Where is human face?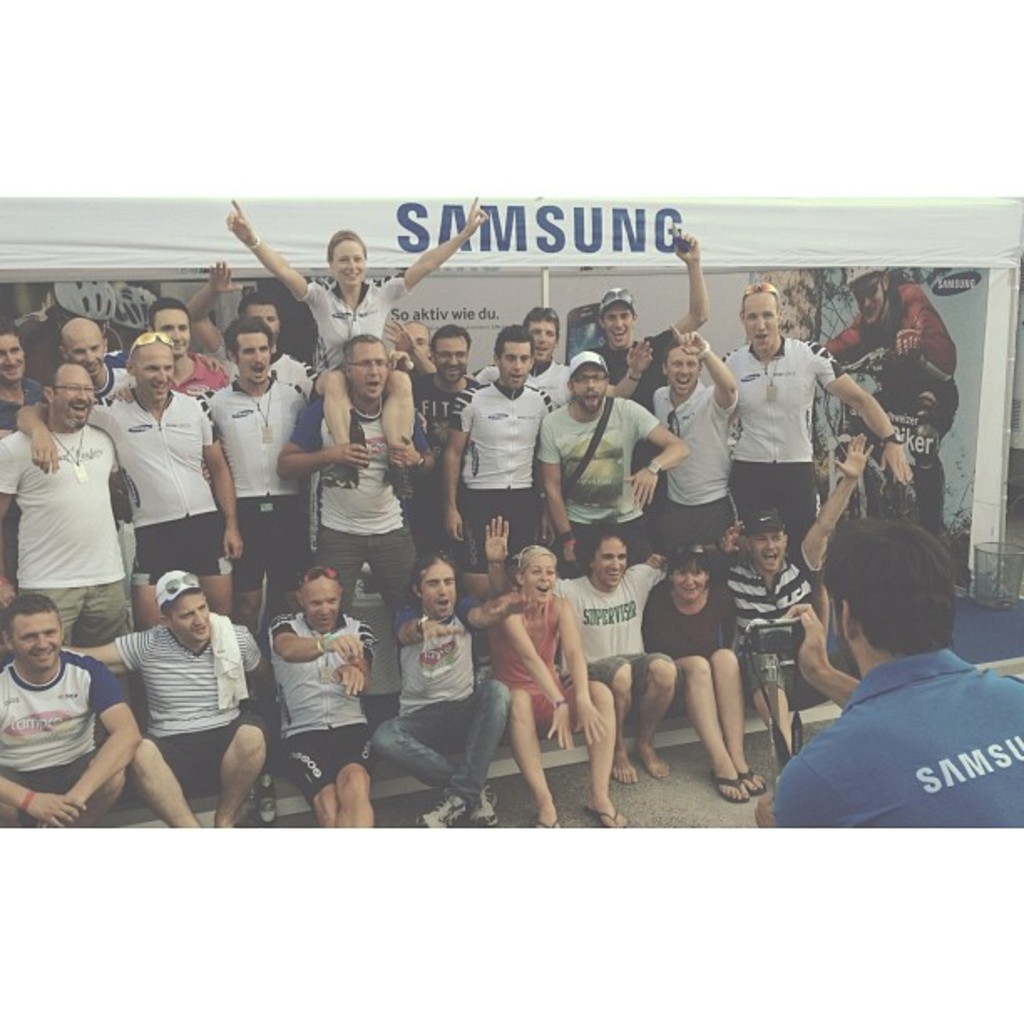
54:370:94:428.
